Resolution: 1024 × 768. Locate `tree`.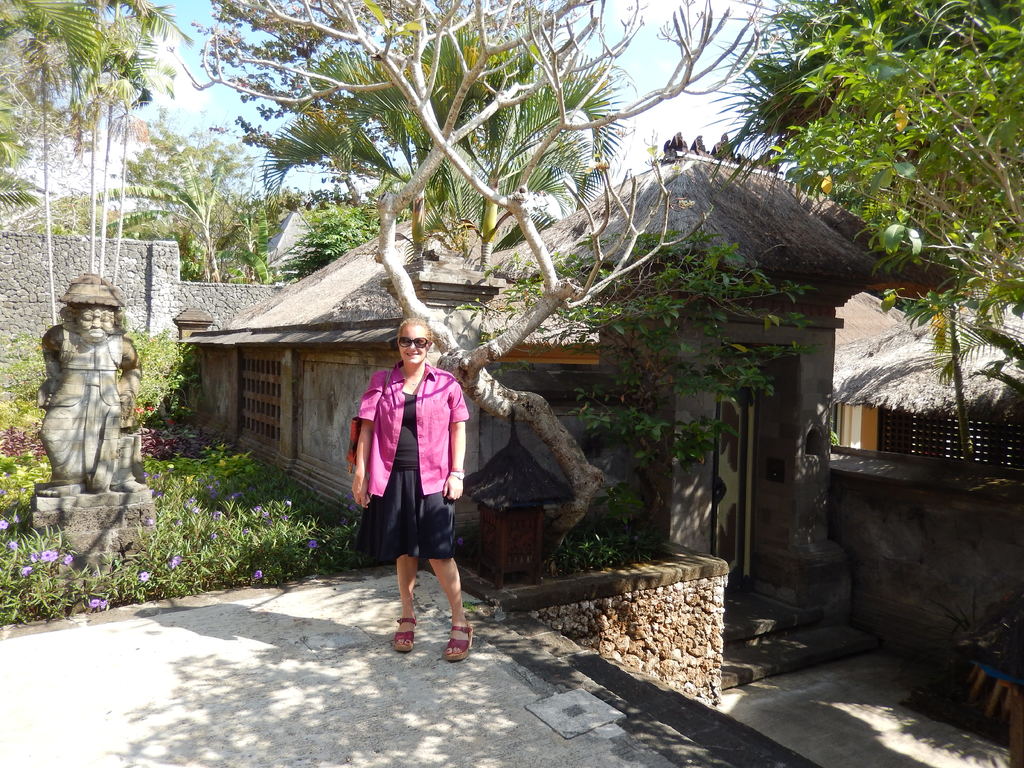
l=166, t=0, r=787, b=575.
